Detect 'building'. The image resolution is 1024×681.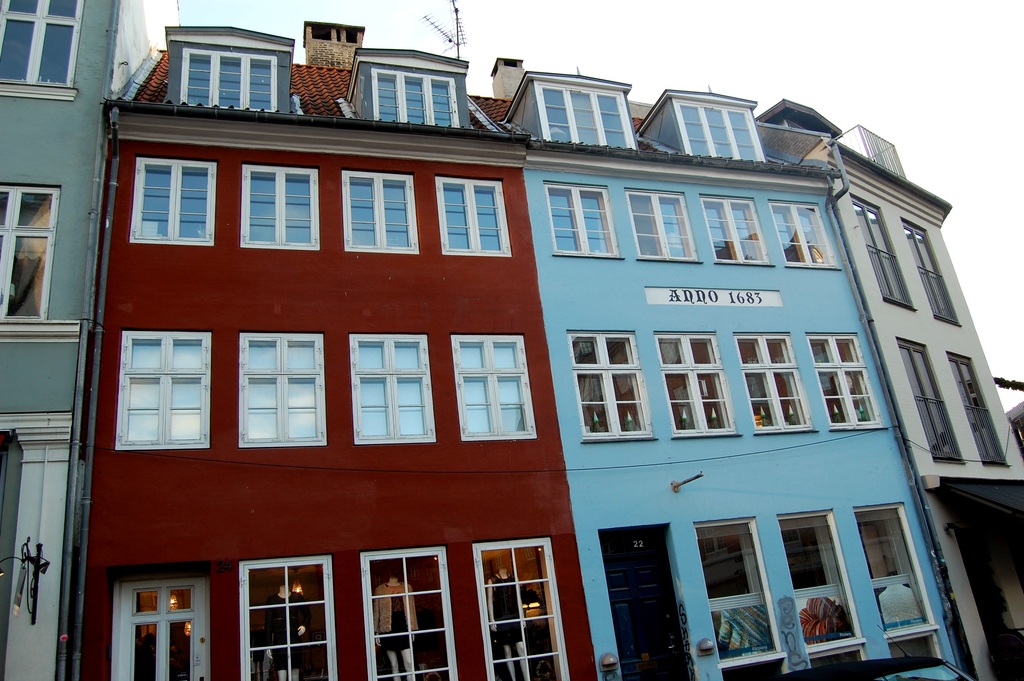
select_region(64, 33, 1023, 673).
